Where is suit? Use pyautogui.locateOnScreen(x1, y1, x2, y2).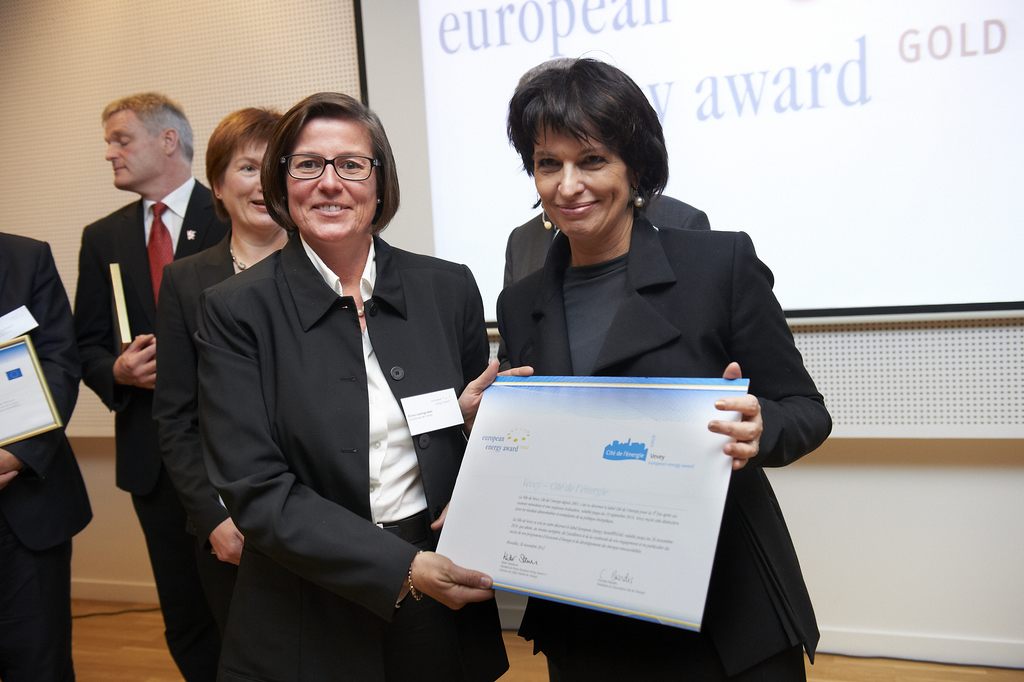
pyautogui.locateOnScreen(0, 231, 92, 681).
